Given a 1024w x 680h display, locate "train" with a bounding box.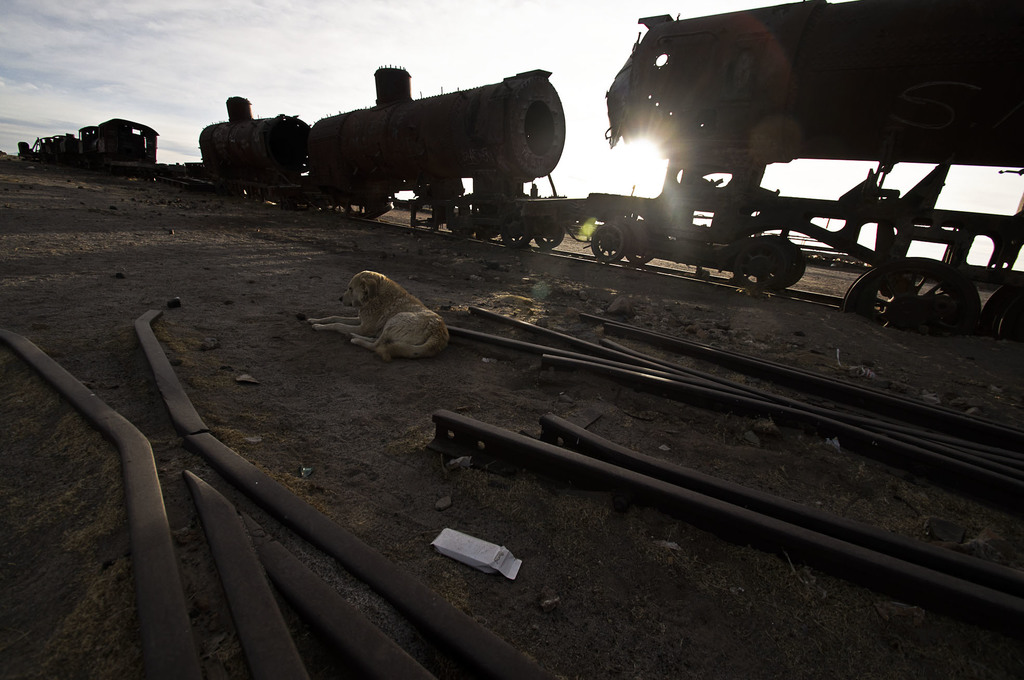
Located: (12,0,1023,352).
